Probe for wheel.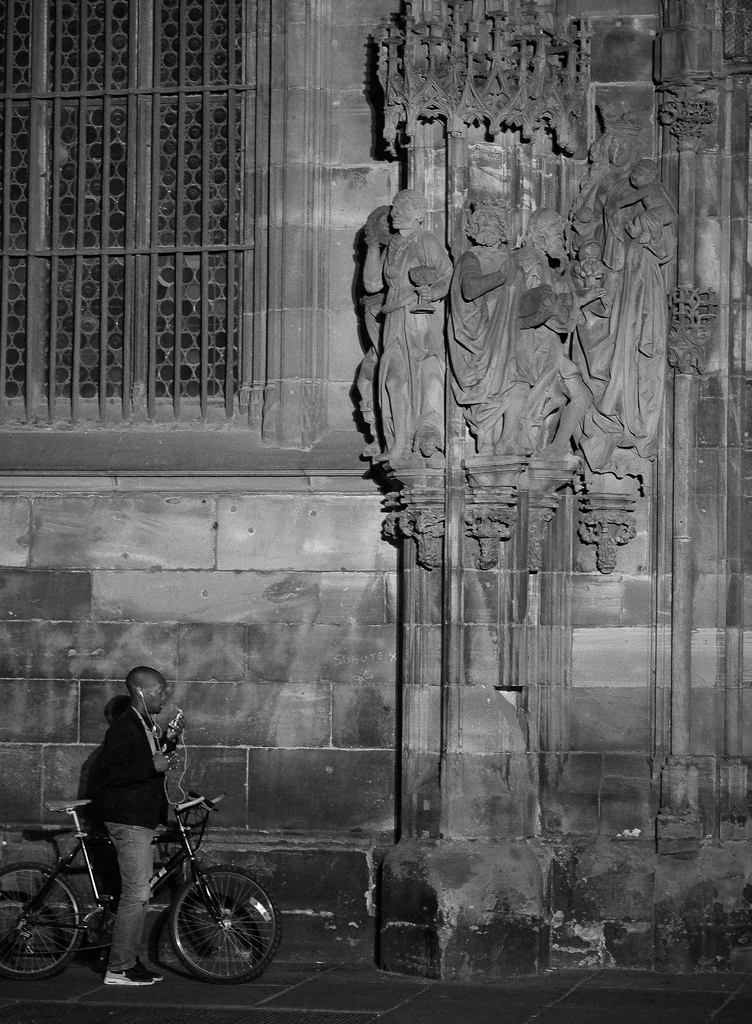
Probe result: detection(171, 865, 281, 980).
